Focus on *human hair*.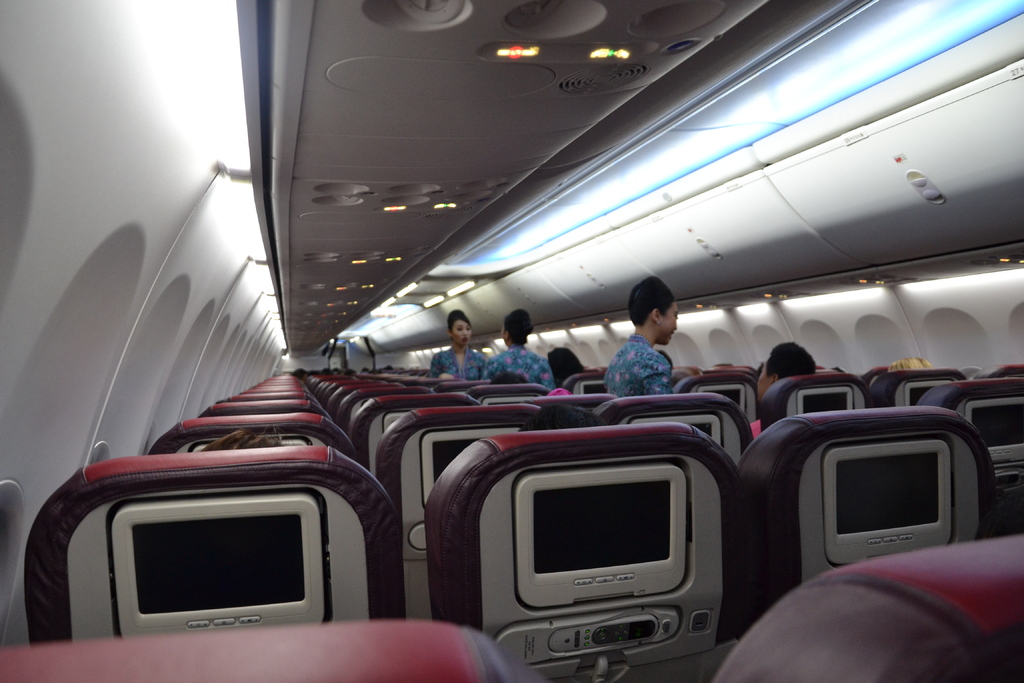
Focused at box(628, 274, 677, 321).
